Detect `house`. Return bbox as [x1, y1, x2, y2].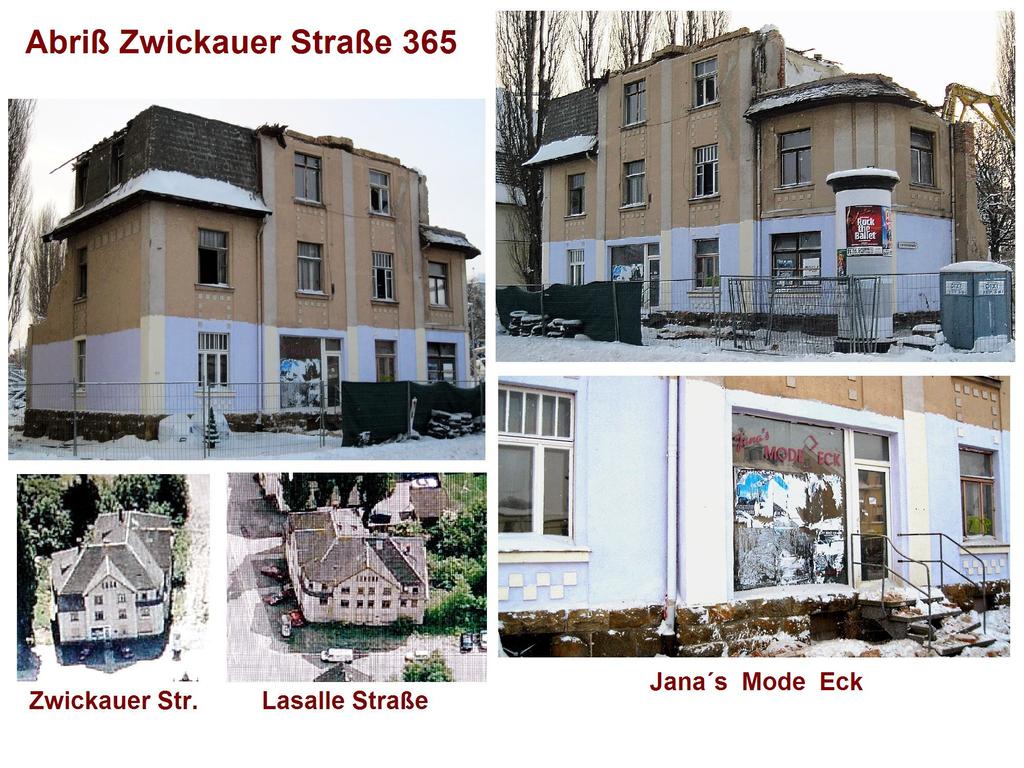
[530, 20, 996, 325].
